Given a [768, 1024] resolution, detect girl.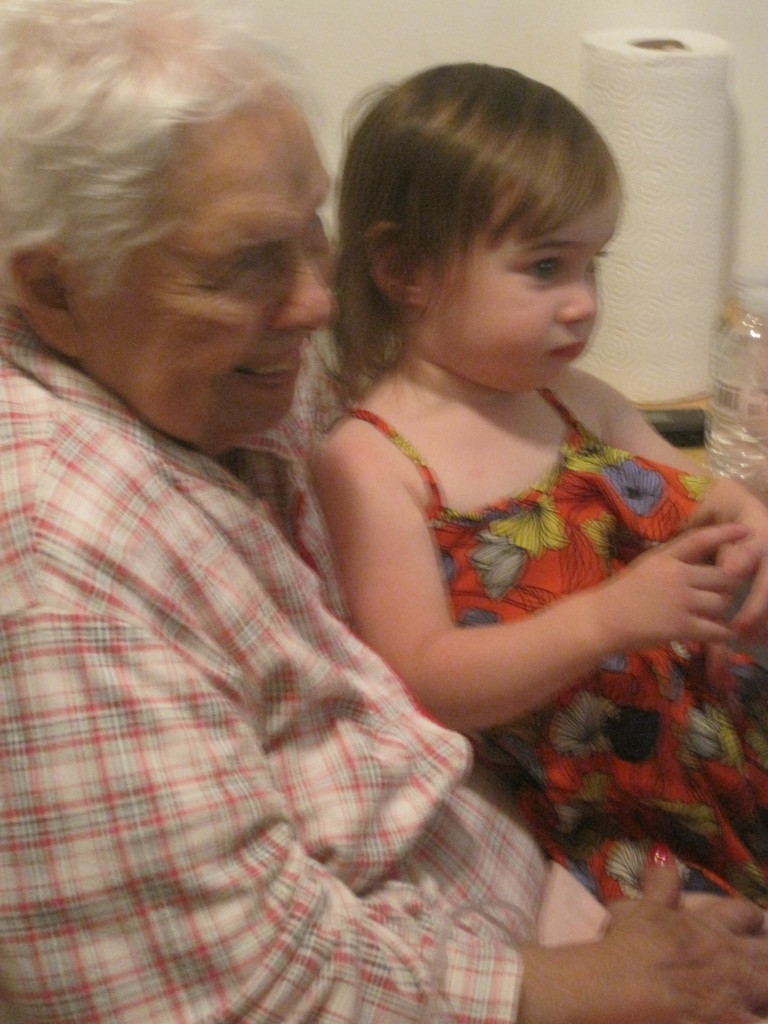
box=[308, 60, 767, 914].
